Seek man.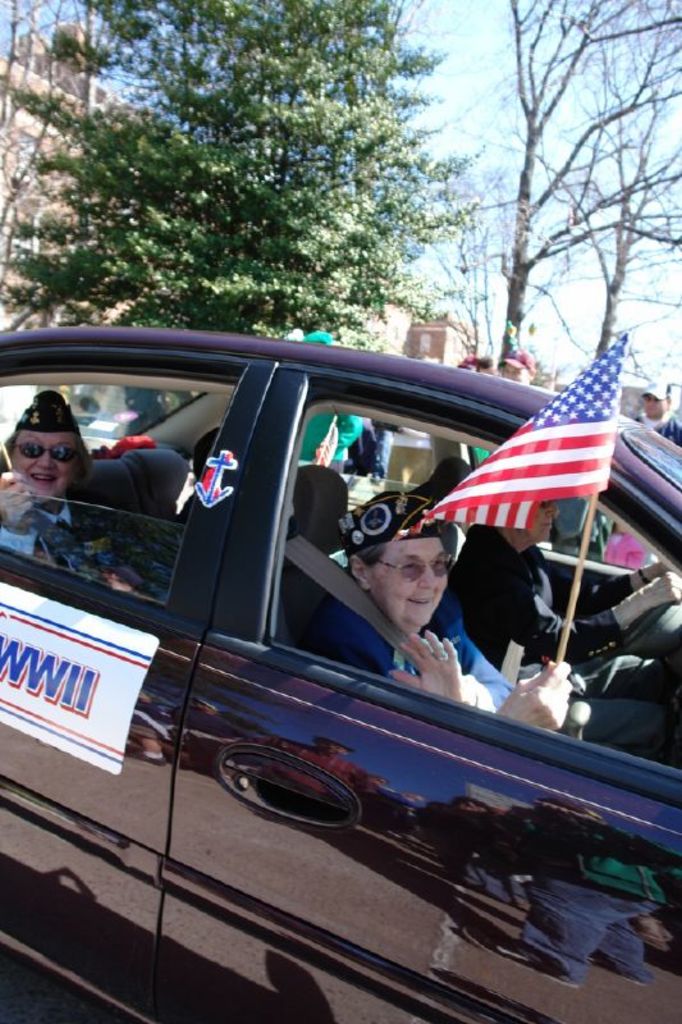
x1=631, y1=384, x2=681, y2=447.
